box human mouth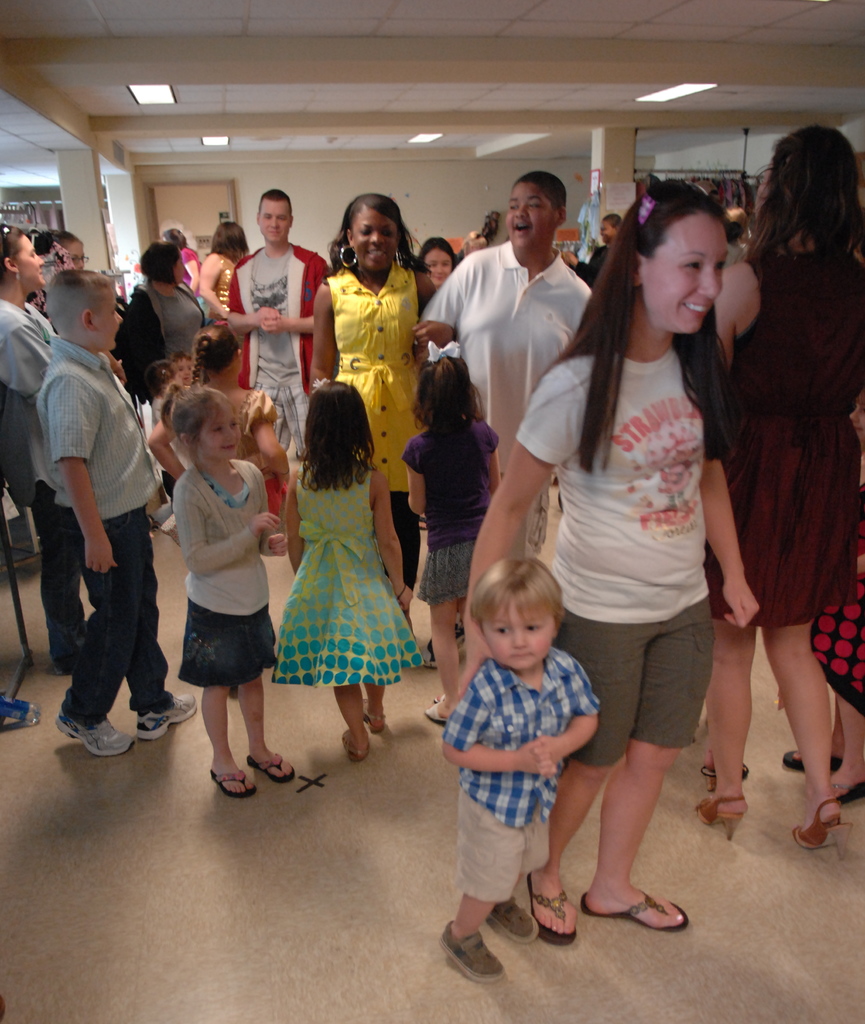
detection(514, 222, 530, 234)
